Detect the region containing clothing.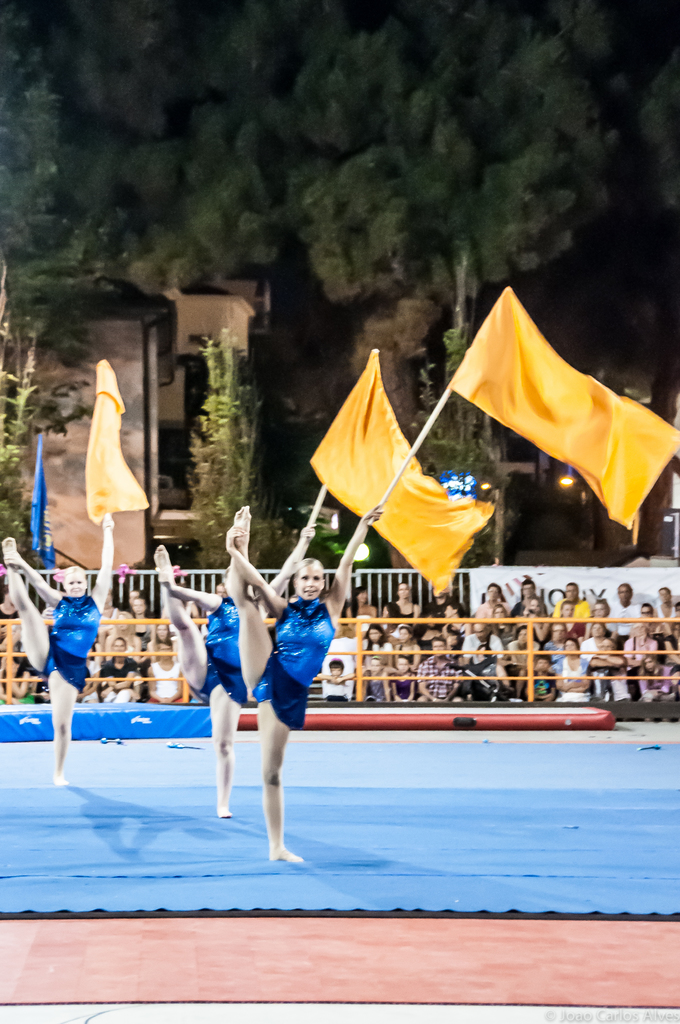
<region>578, 641, 622, 684</region>.
